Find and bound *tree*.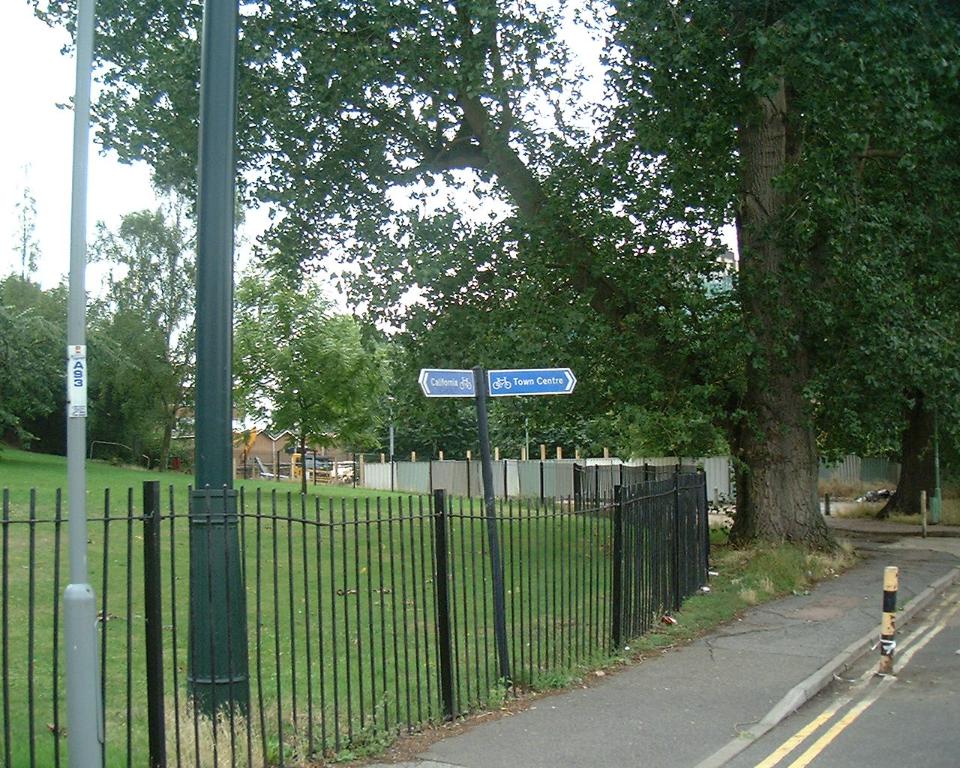
Bound: BBox(247, 293, 392, 482).
